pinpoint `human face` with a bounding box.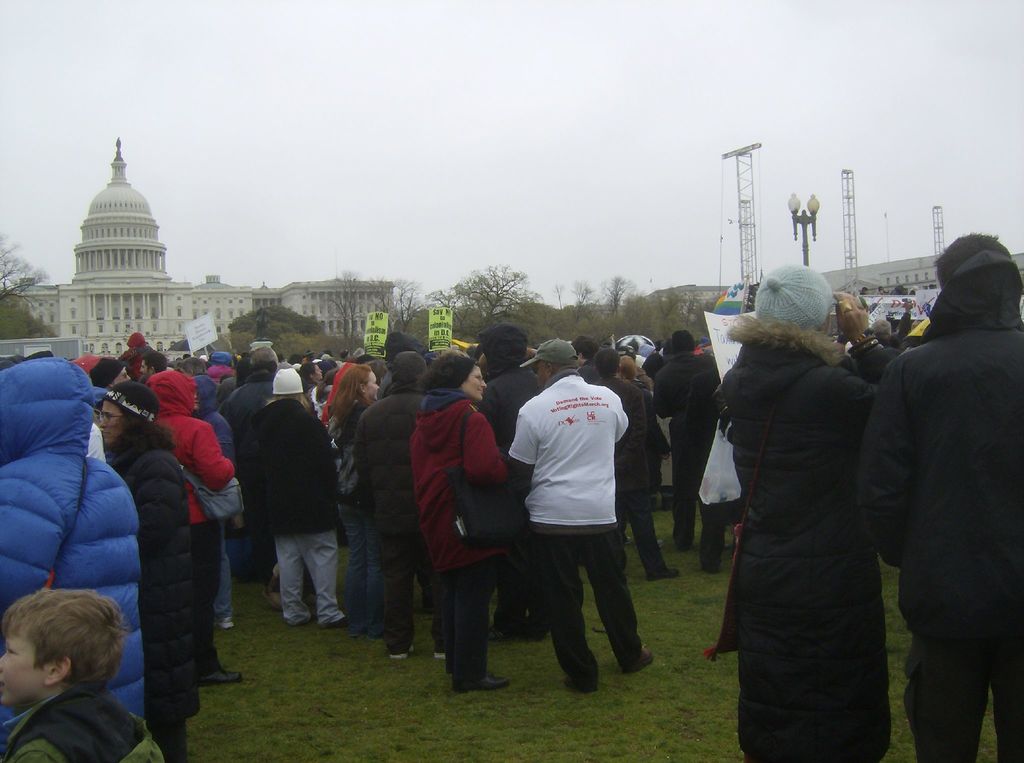
100, 397, 122, 447.
